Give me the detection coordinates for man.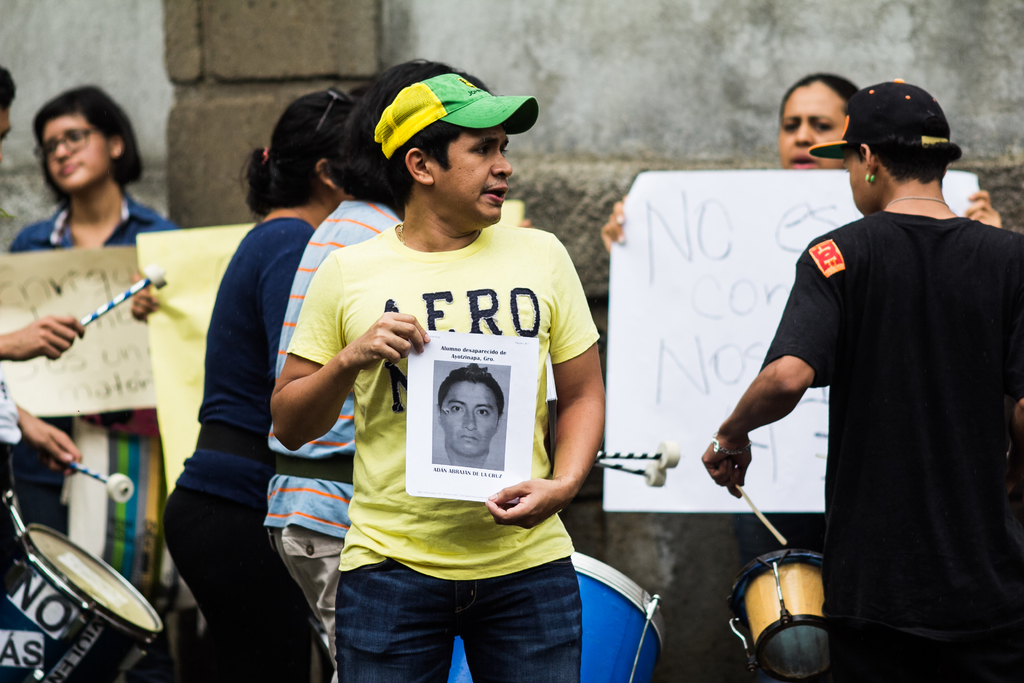
left=268, top=68, right=605, bottom=682.
